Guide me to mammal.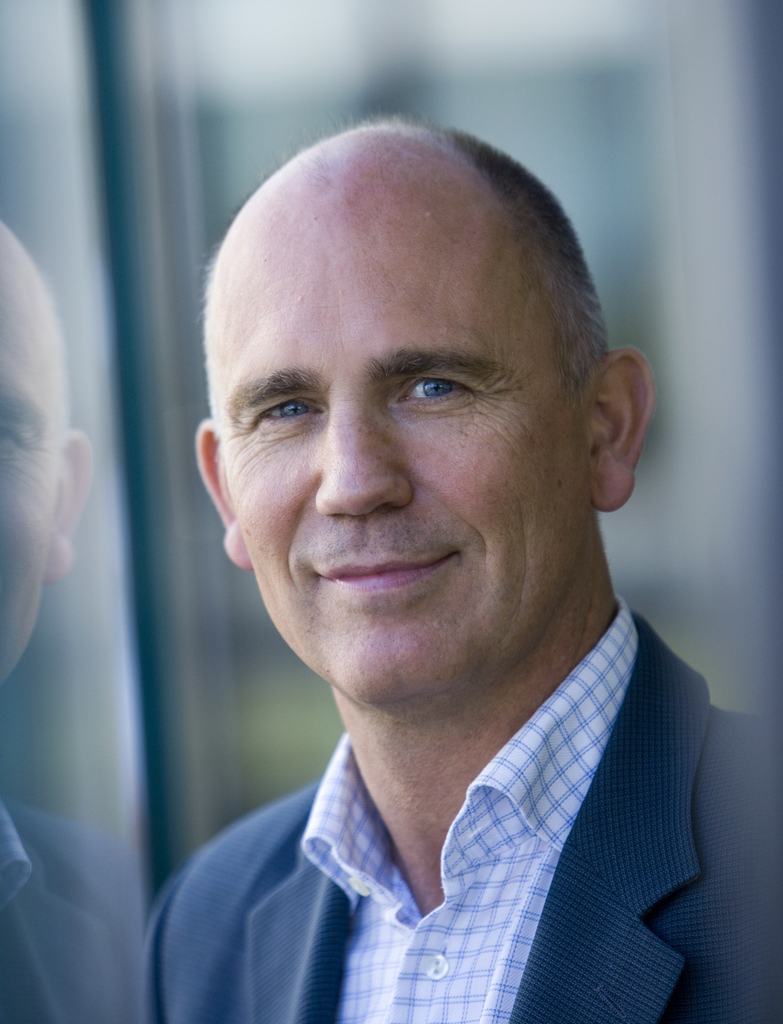
Guidance: 69,76,782,1023.
